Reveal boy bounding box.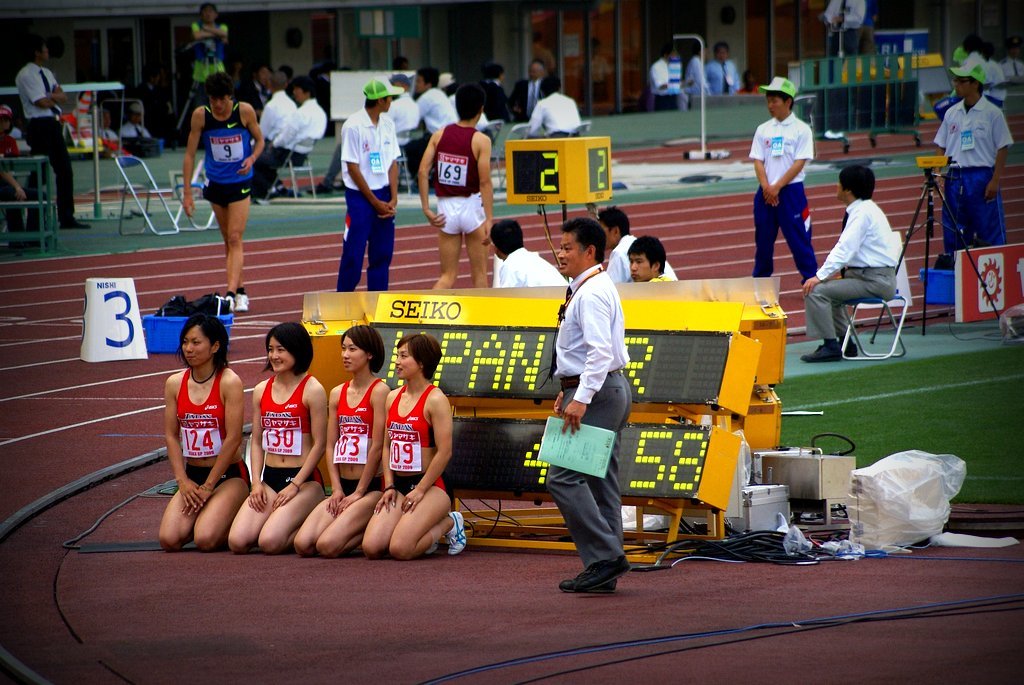
Revealed: [x1=748, y1=75, x2=820, y2=287].
